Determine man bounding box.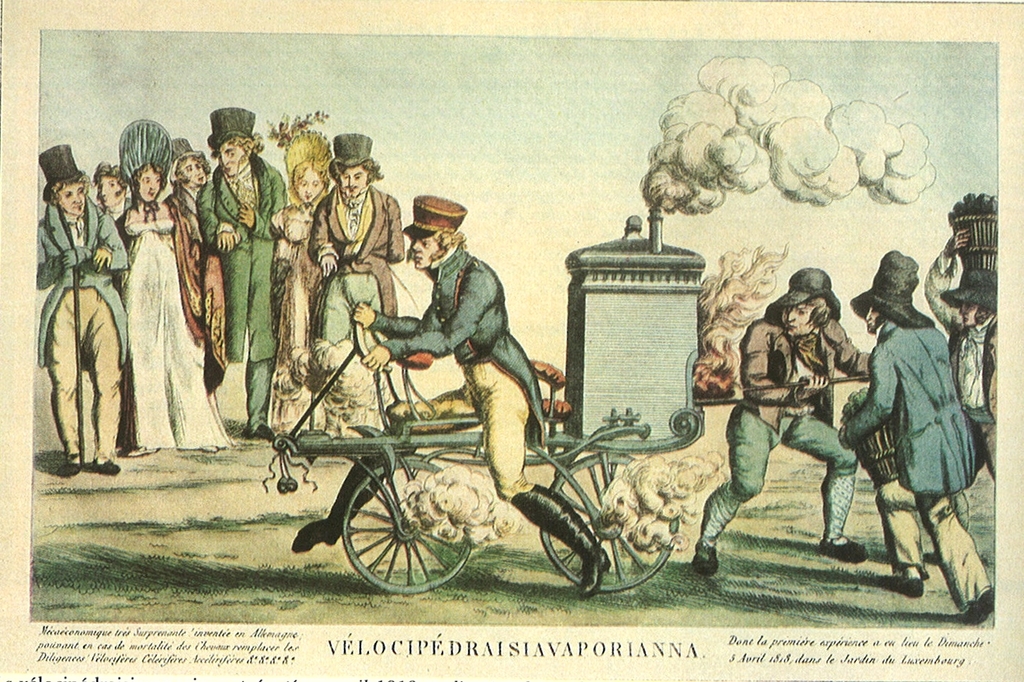
Determined: {"x1": 165, "y1": 136, "x2": 214, "y2": 252}.
